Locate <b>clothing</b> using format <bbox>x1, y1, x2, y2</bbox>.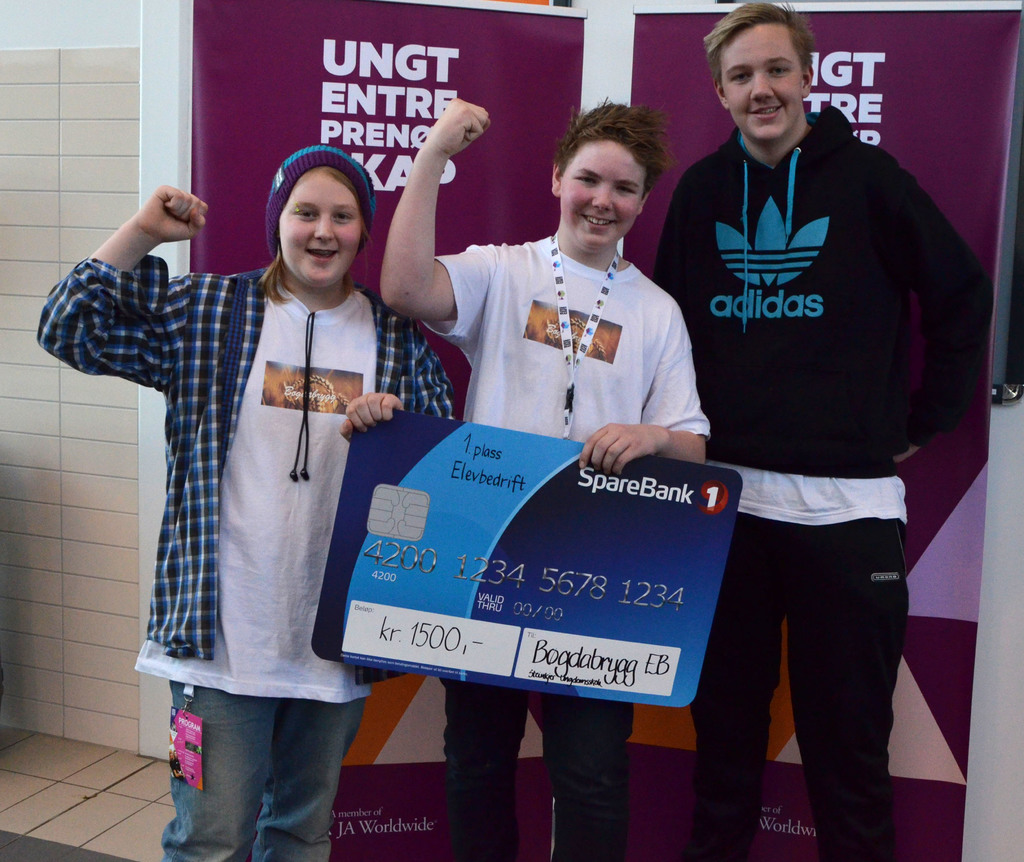
<bbox>43, 244, 456, 861</bbox>.
